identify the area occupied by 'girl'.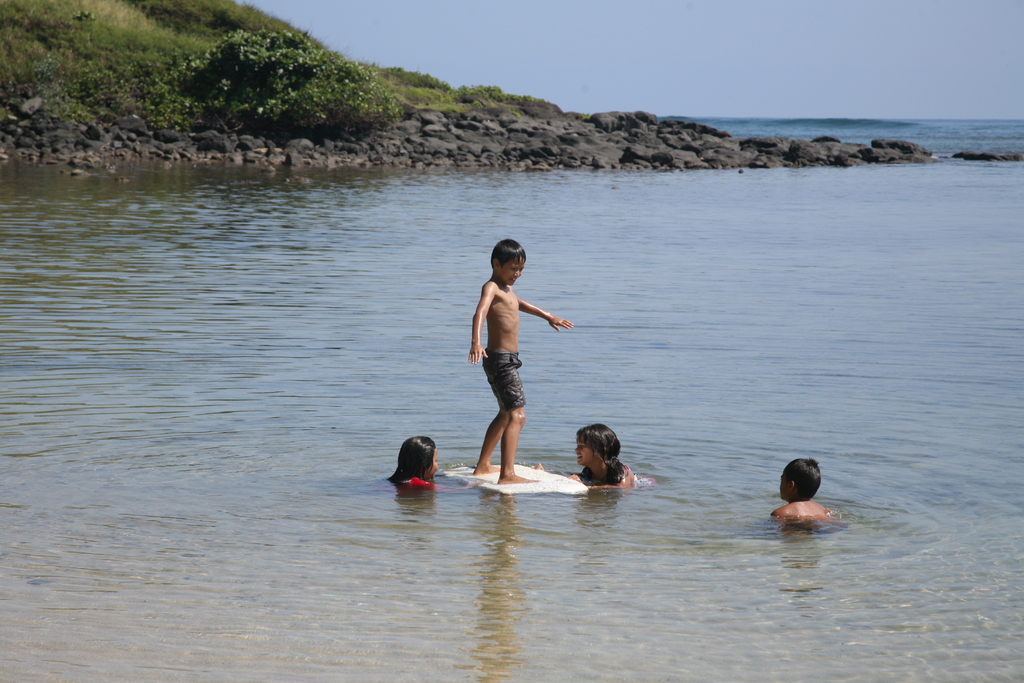
Area: locate(383, 434, 478, 497).
